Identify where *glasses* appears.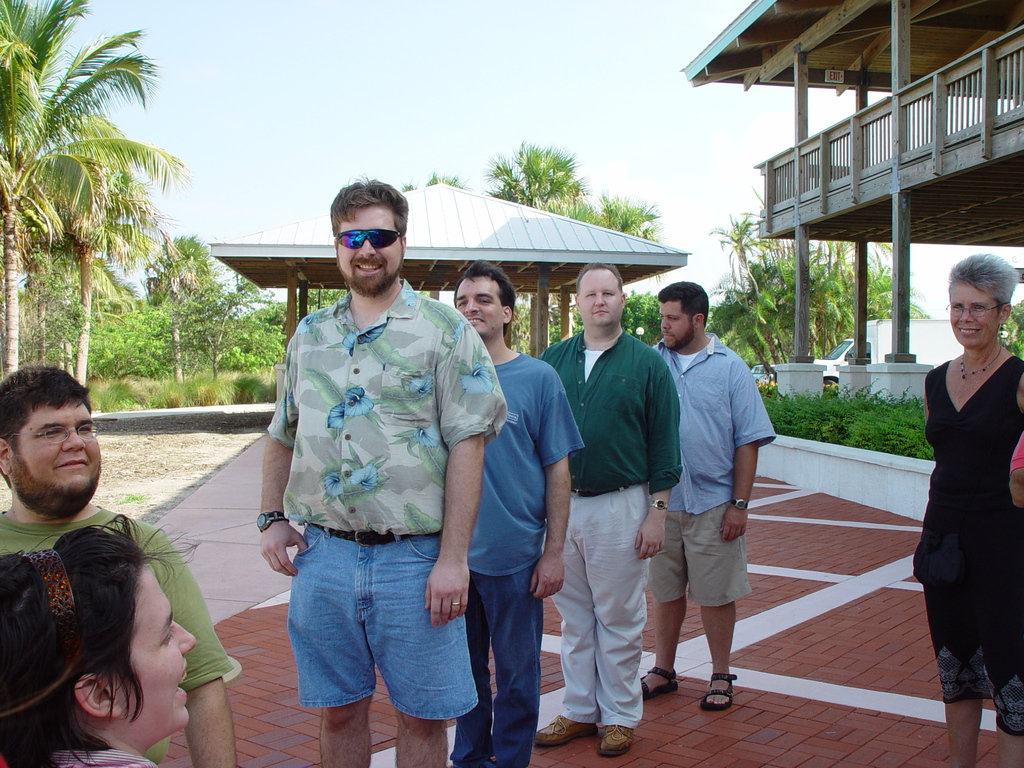
Appears at Rect(327, 229, 405, 255).
